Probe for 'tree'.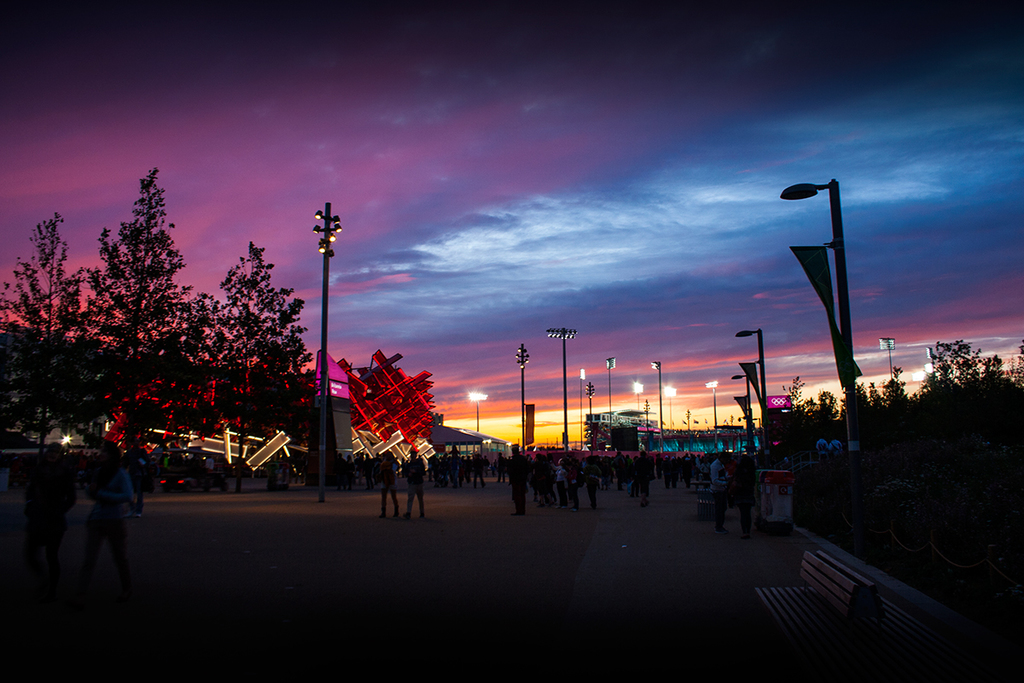
Probe result: rect(72, 166, 189, 488).
